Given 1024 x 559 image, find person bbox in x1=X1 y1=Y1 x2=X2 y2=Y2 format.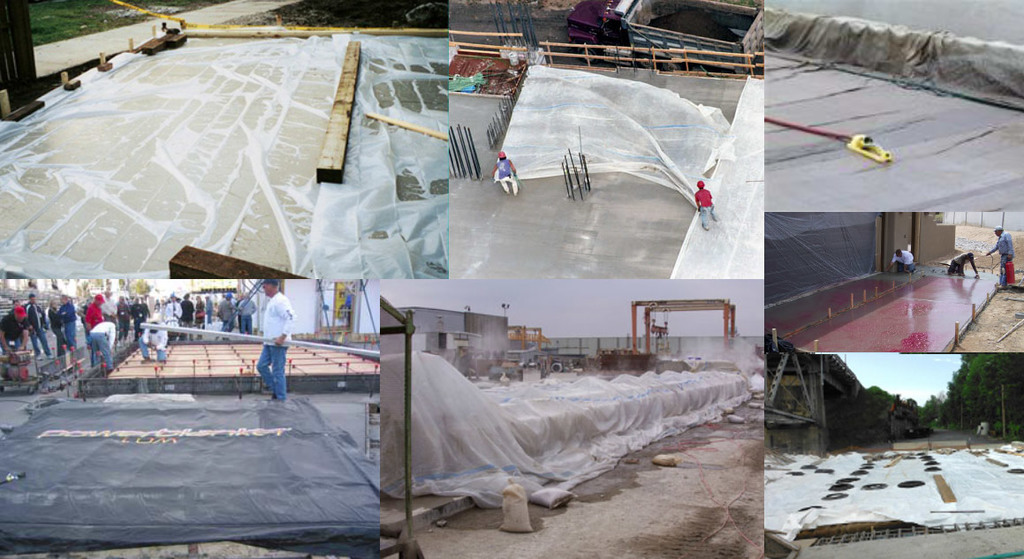
x1=64 y1=287 x2=80 y2=348.
